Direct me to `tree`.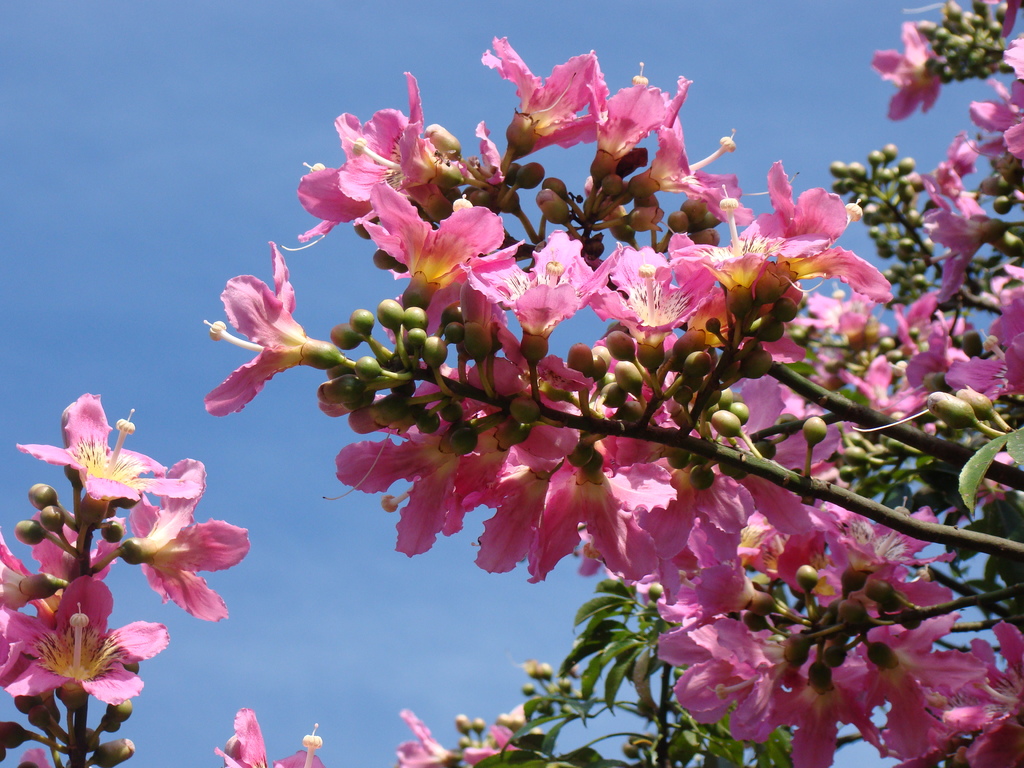
Direction: BBox(0, 0, 1023, 767).
